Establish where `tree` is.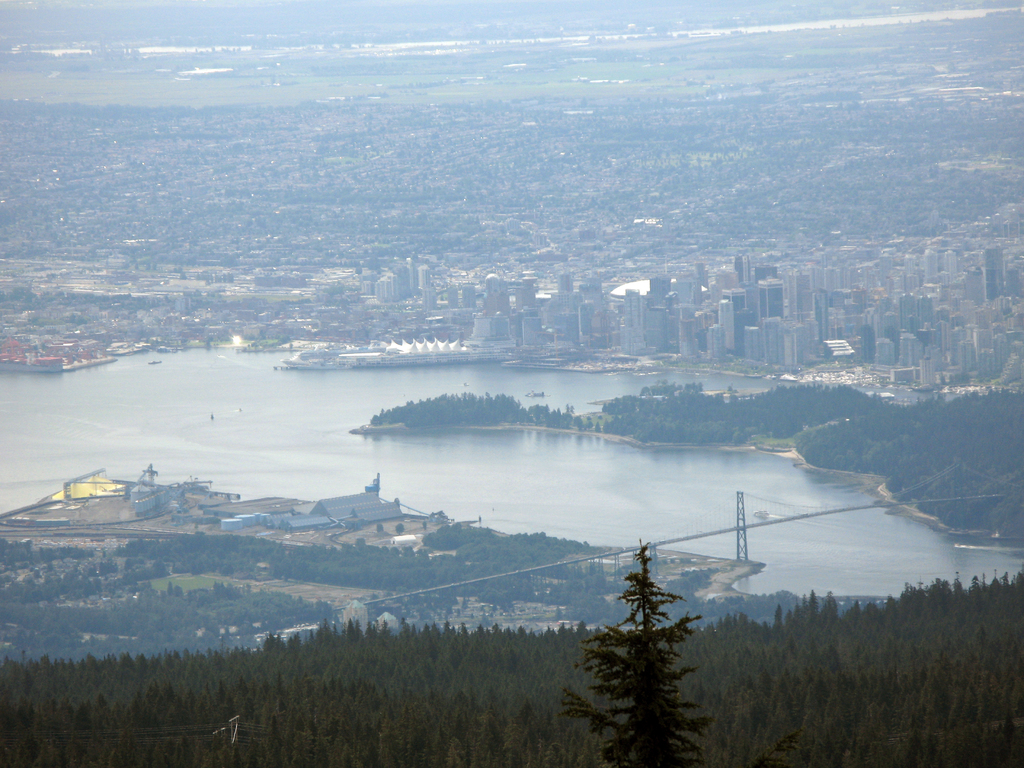
Established at (x1=566, y1=538, x2=721, y2=758).
